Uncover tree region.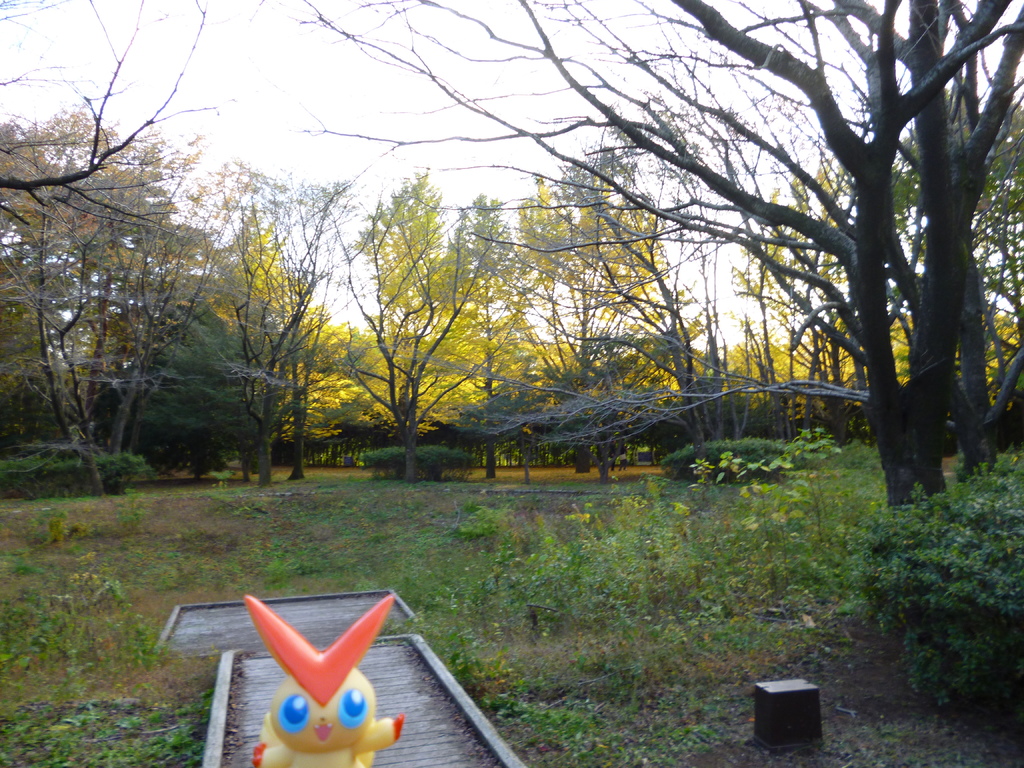
Uncovered: bbox(545, 167, 667, 469).
